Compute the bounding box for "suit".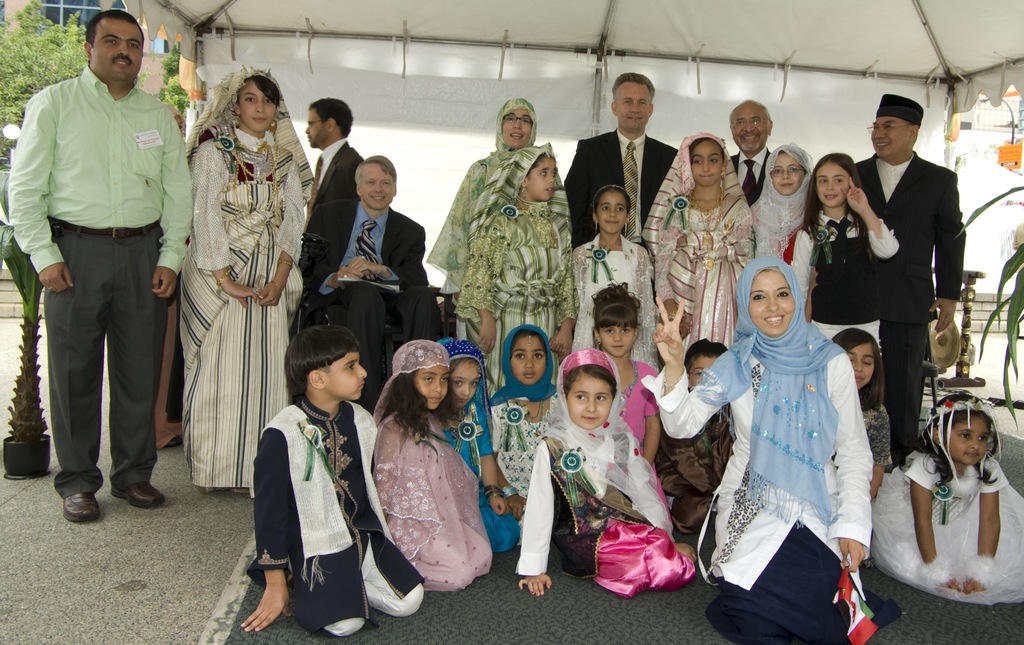
select_region(304, 140, 369, 226).
